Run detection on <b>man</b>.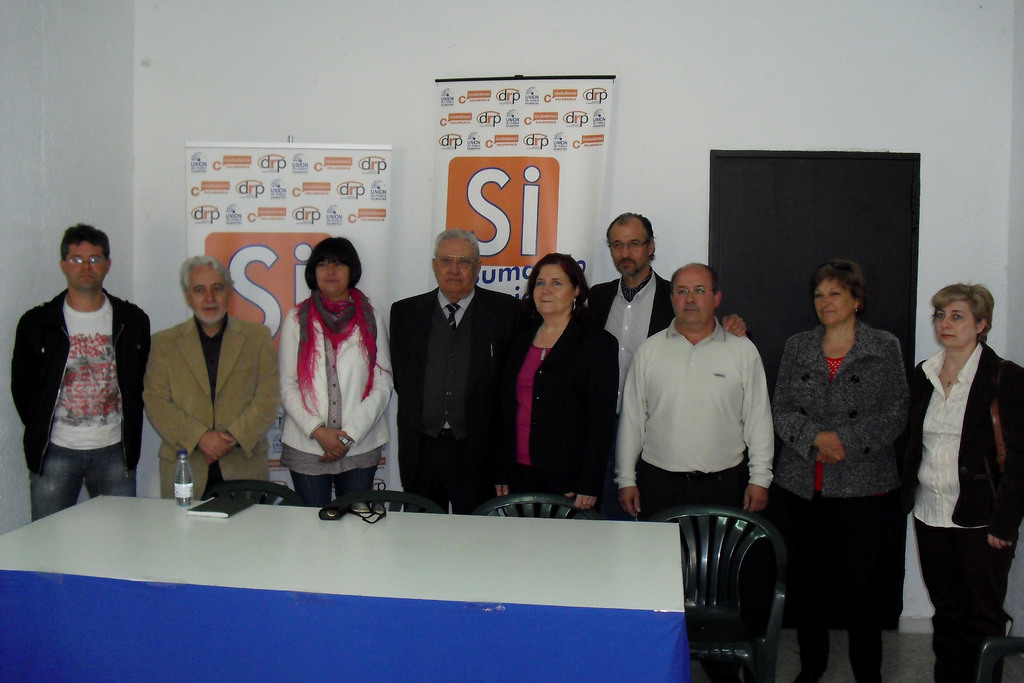
Result: left=583, top=210, right=747, bottom=523.
